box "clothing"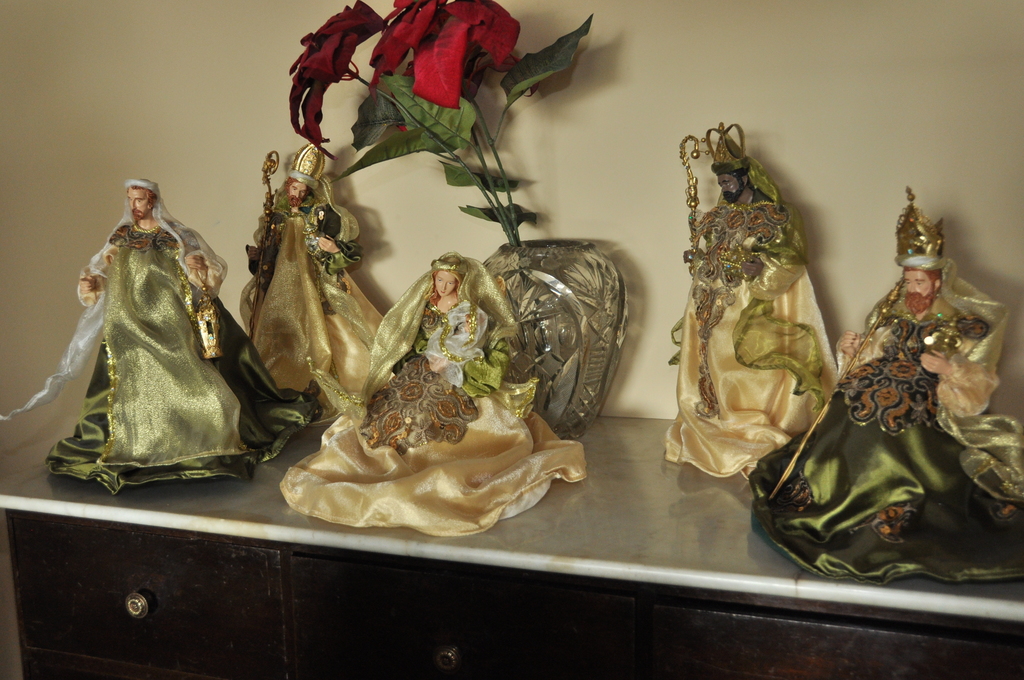
bbox(51, 197, 250, 494)
